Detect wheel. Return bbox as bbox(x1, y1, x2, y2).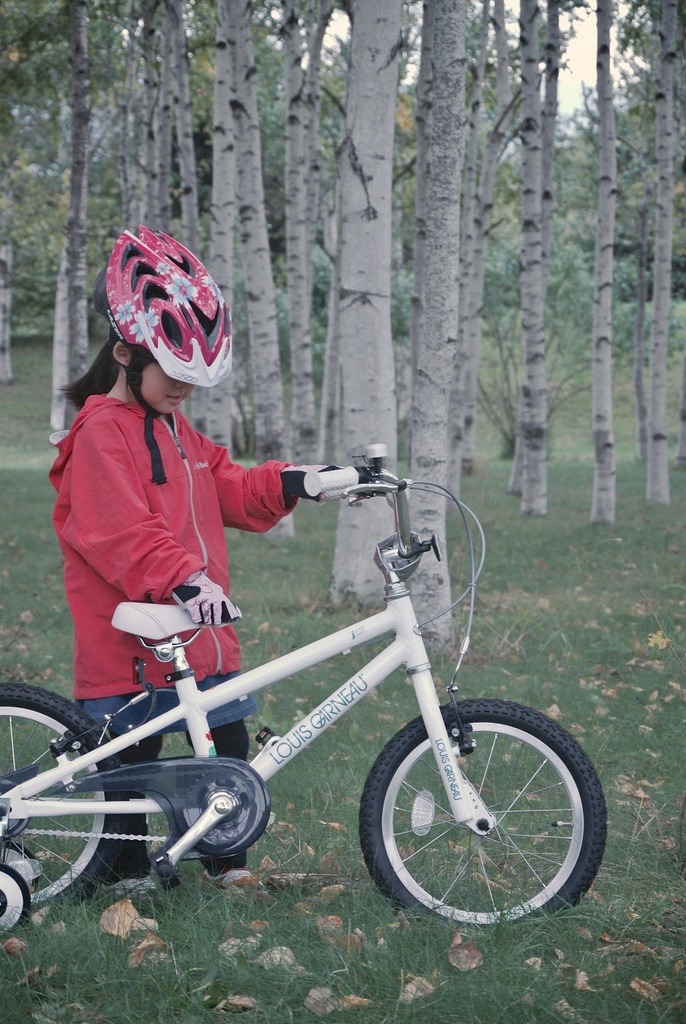
bbox(0, 864, 28, 940).
